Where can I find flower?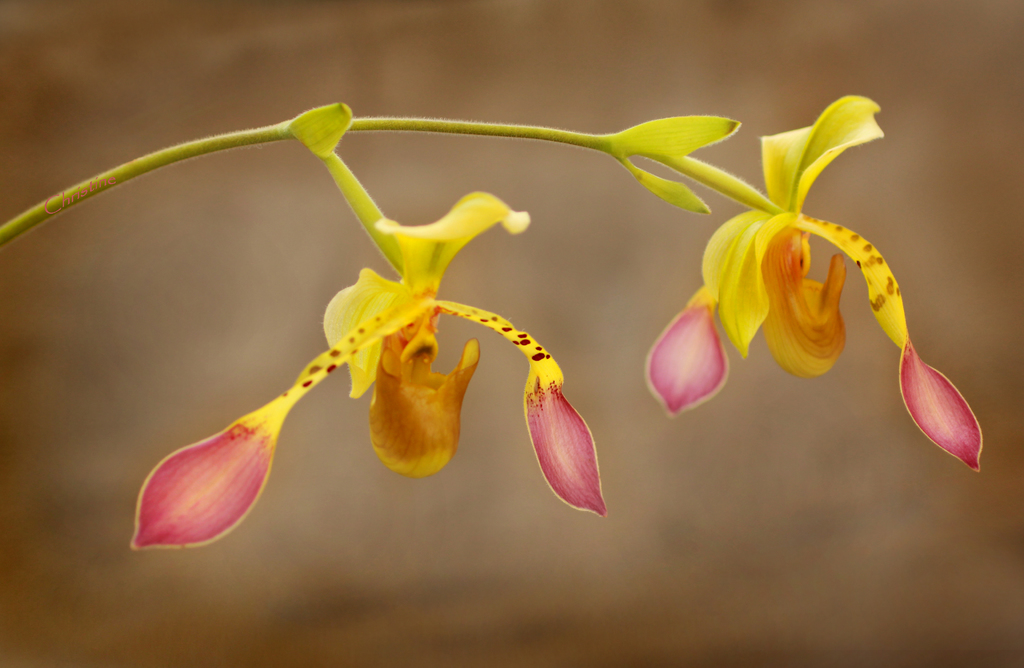
You can find it at 639/90/989/476.
